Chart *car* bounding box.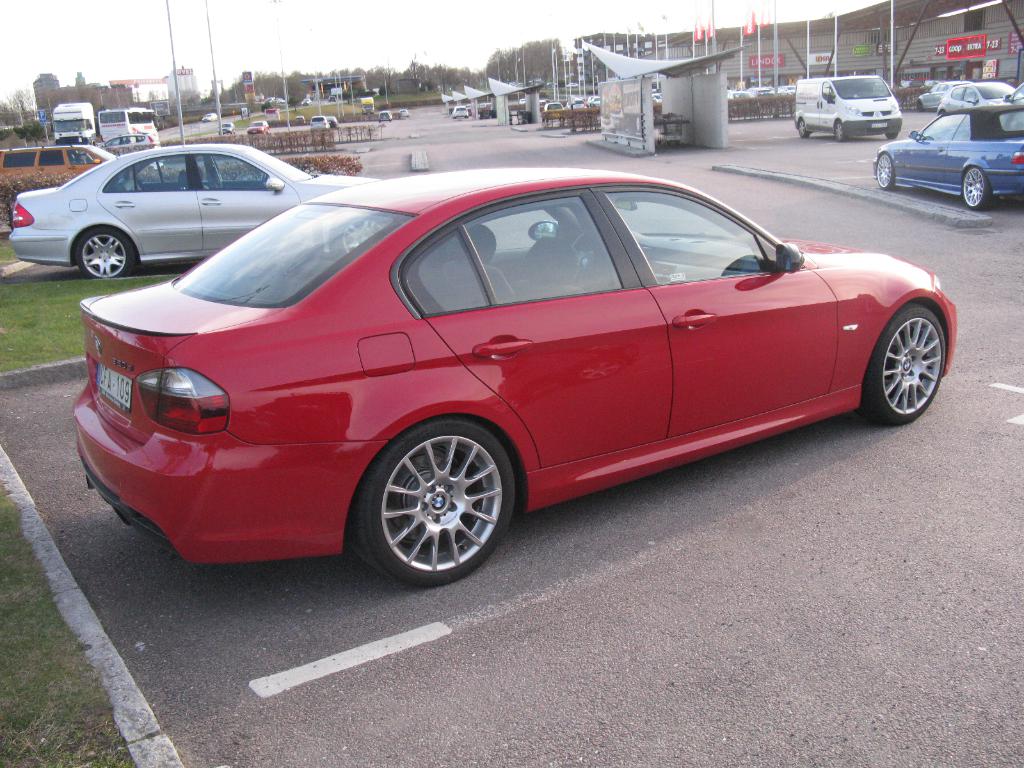
Charted: <box>325,115,339,127</box>.
